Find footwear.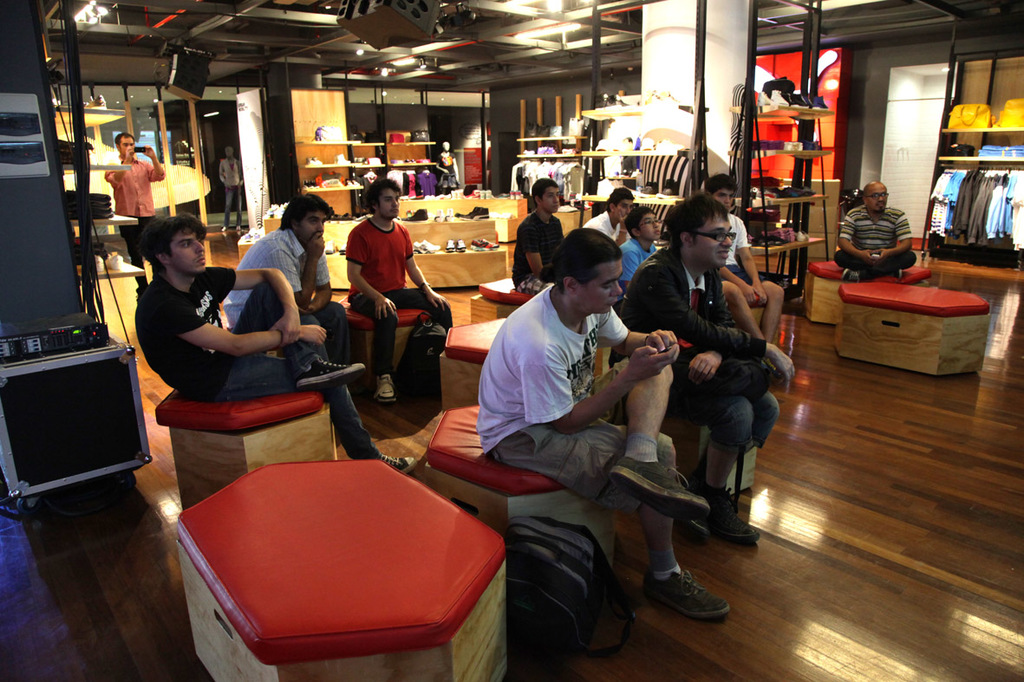
642/179/655/198.
